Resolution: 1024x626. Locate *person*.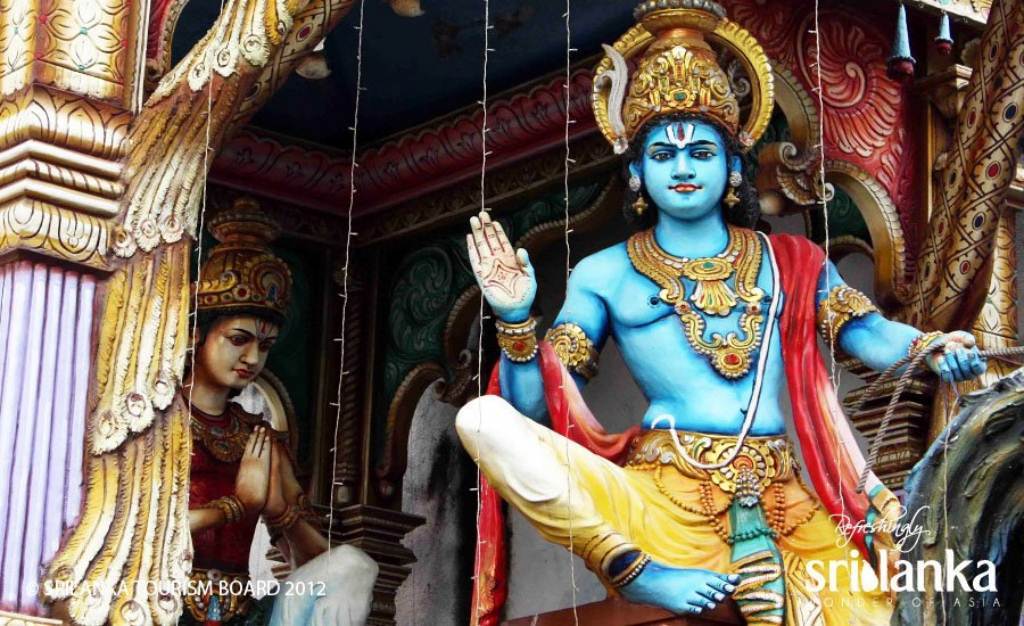
[left=97, top=175, right=379, bottom=625].
